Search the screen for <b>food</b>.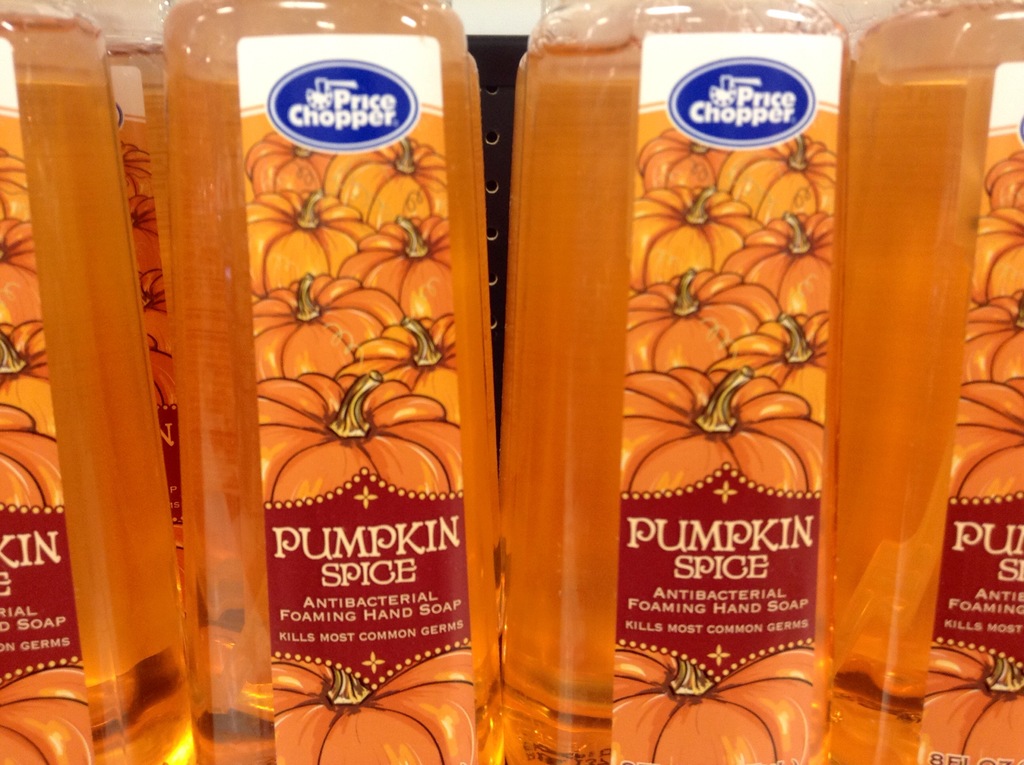
Found at 138/268/173/356.
